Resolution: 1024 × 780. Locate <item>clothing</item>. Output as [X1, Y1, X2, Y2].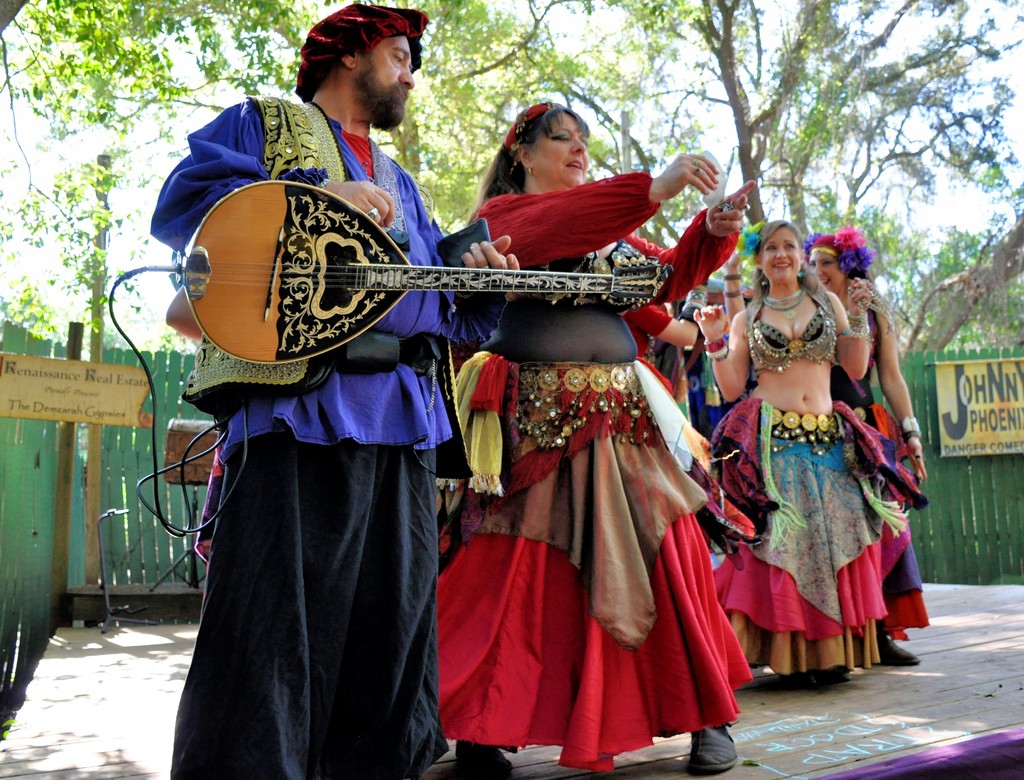
[433, 104, 757, 770].
